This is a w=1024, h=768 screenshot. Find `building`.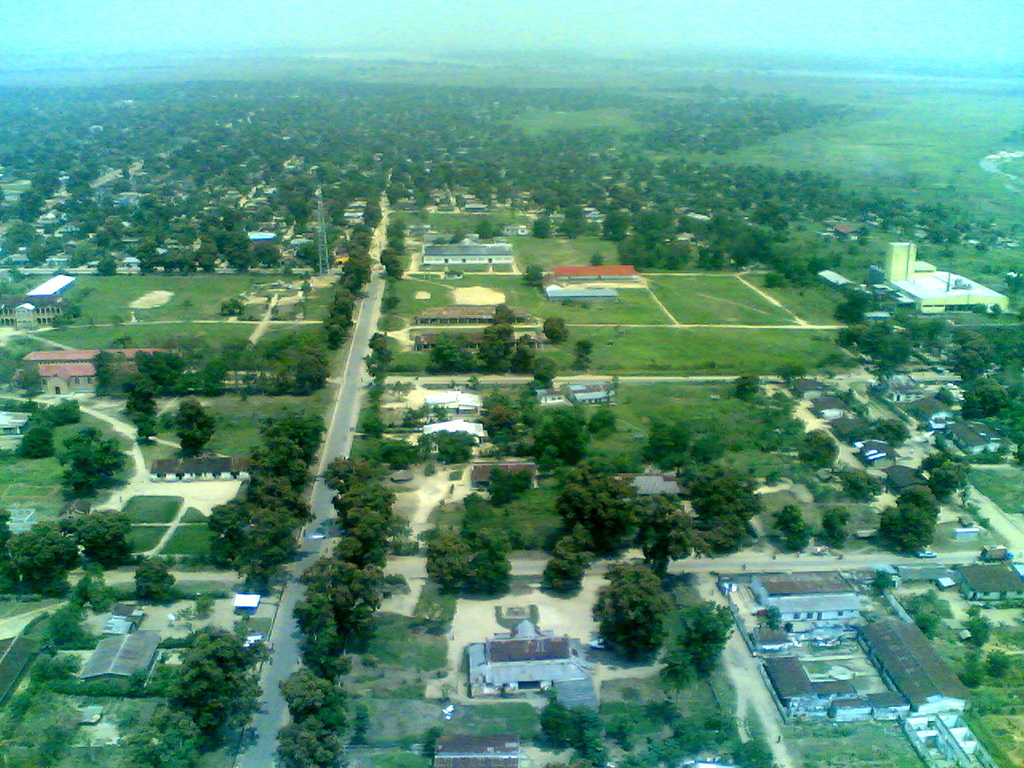
Bounding box: crop(851, 434, 894, 464).
